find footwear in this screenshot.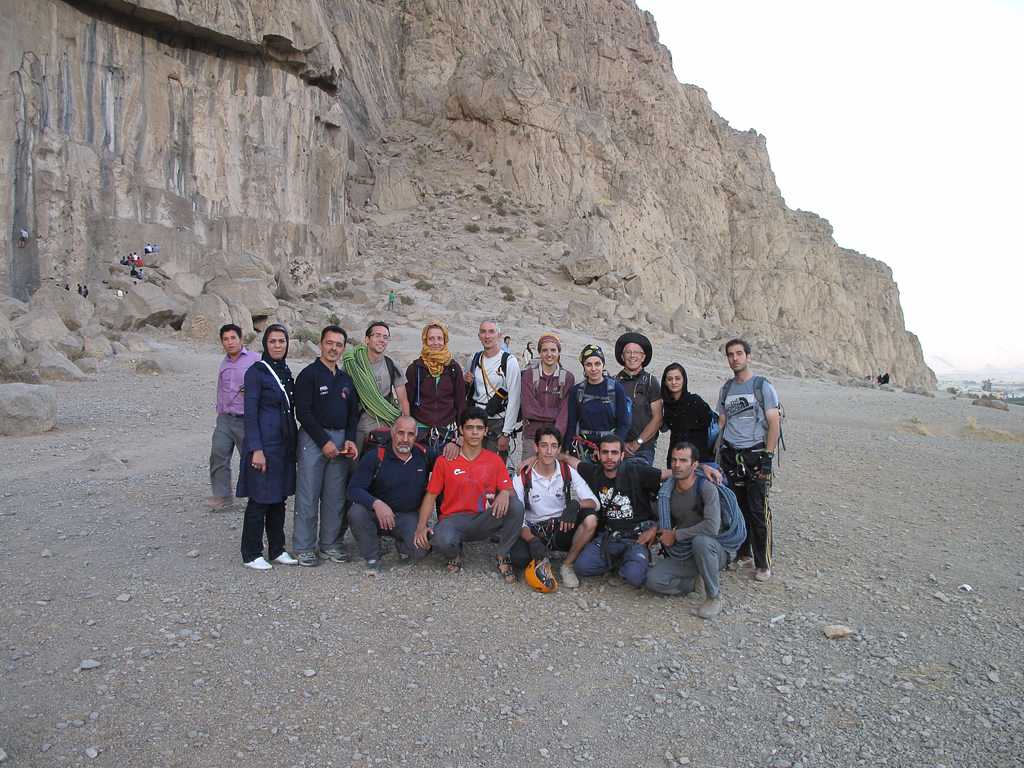
The bounding box for footwear is (x1=555, y1=569, x2=583, y2=589).
